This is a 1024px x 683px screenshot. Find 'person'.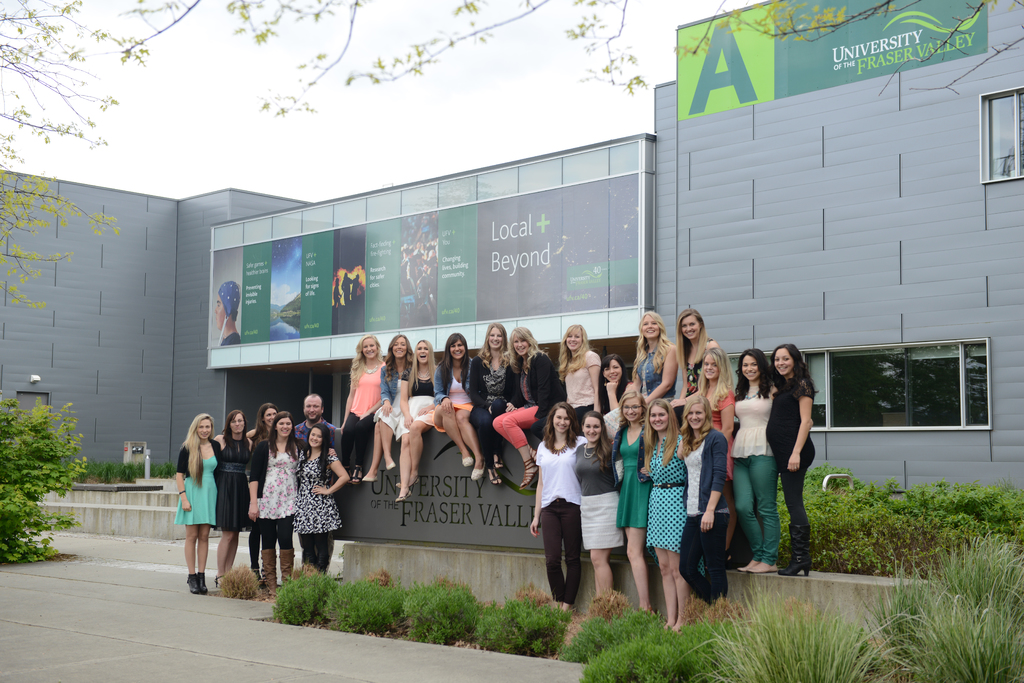
Bounding box: bbox(557, 319, 604, 422).
